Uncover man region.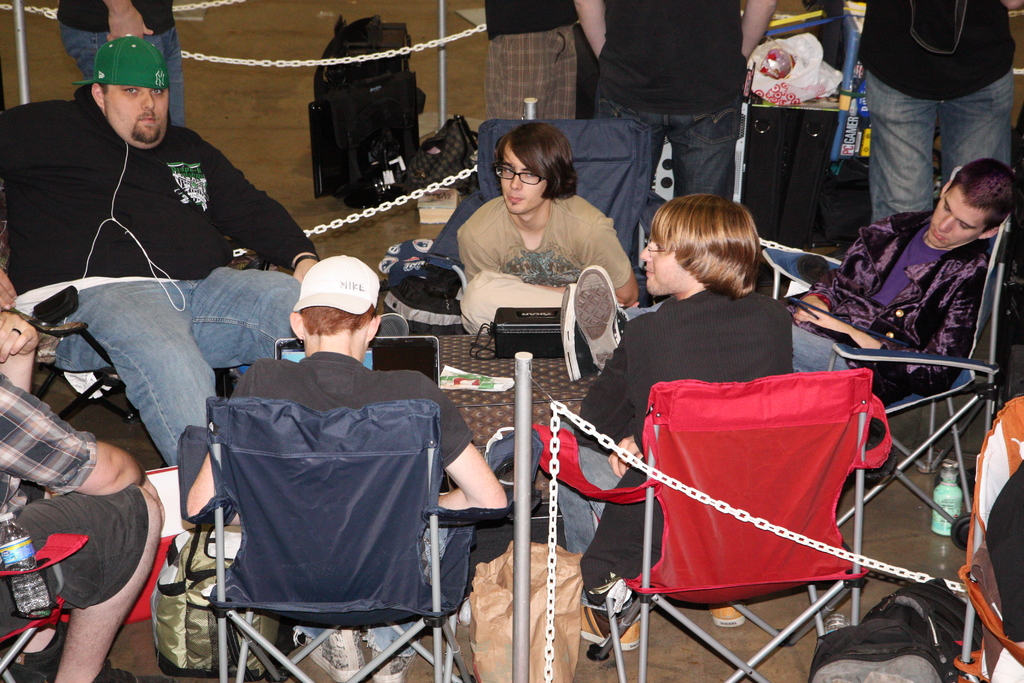
Uncovered: [0,38,327,469].
